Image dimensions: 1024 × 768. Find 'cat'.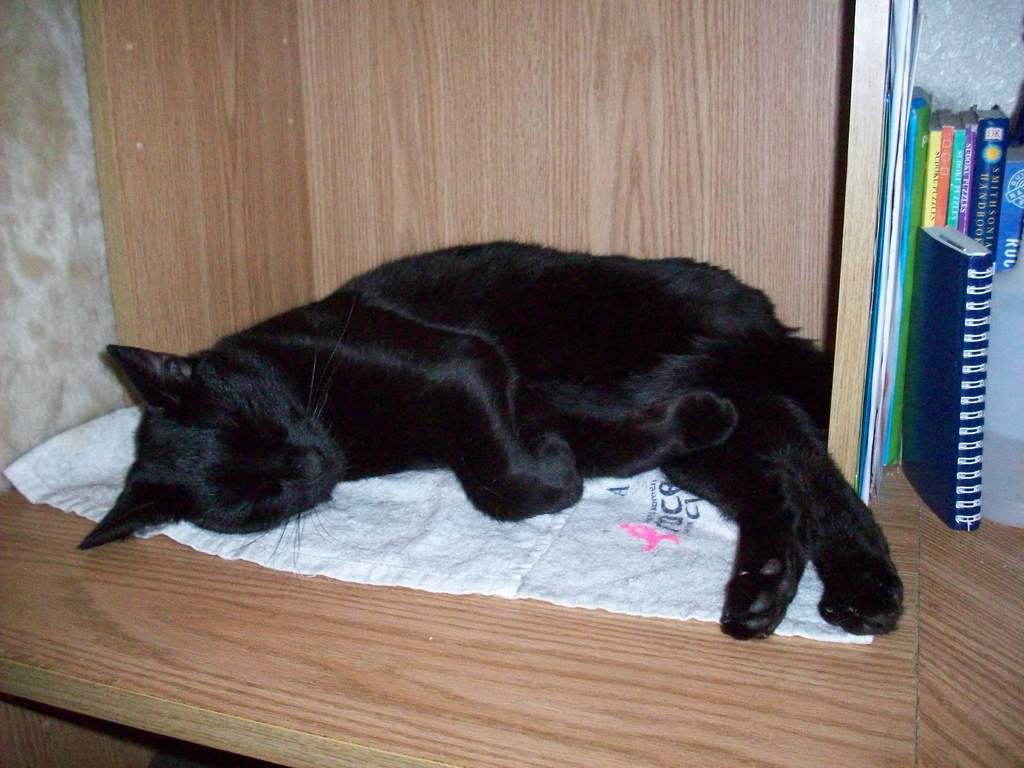
(76, 241, 911, 646).
